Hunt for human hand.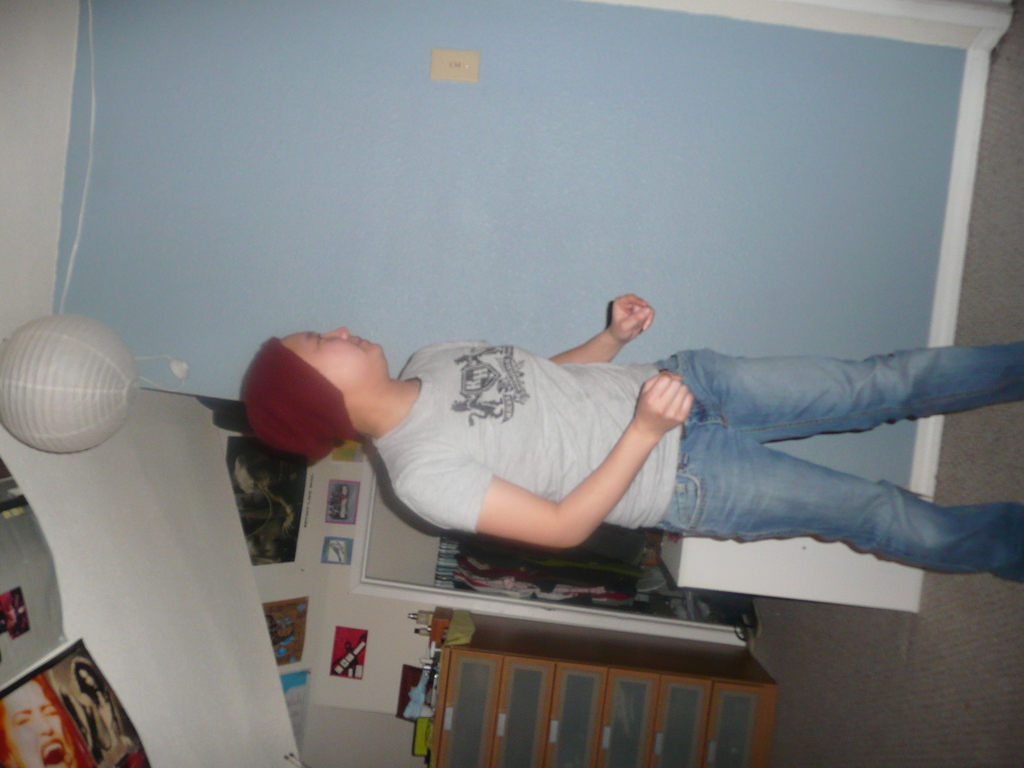
Hunted down at [72,692,97,710].
